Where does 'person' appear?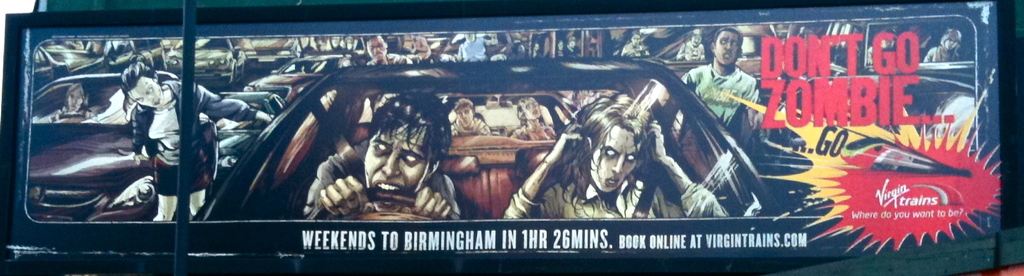
Appears at <bbox>127, 57, 277, 220</bbox>.
